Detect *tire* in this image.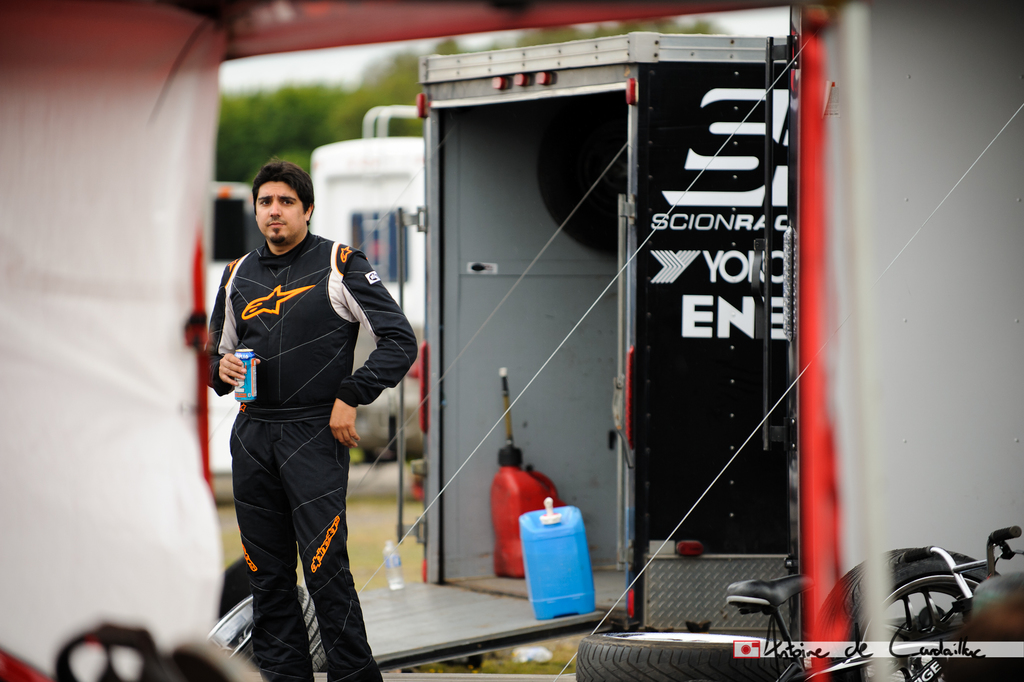
Detection: bbox=(579, 631, 787, 681).
